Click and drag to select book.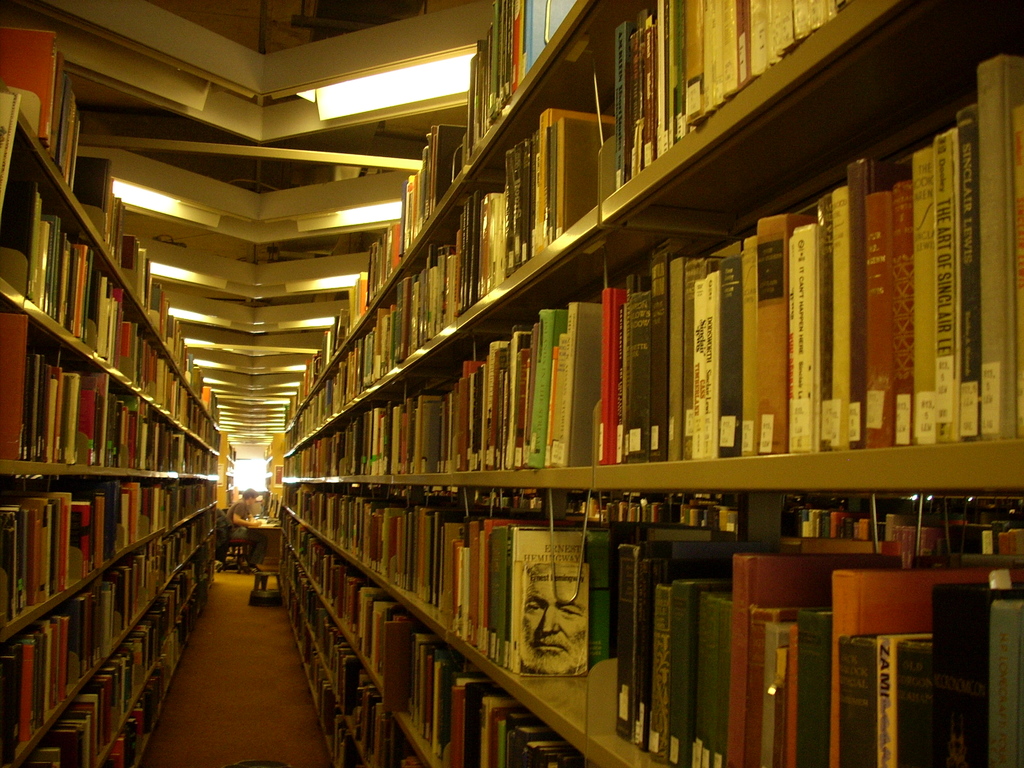
Selection: bbox=(870, 636, 939, 767).
